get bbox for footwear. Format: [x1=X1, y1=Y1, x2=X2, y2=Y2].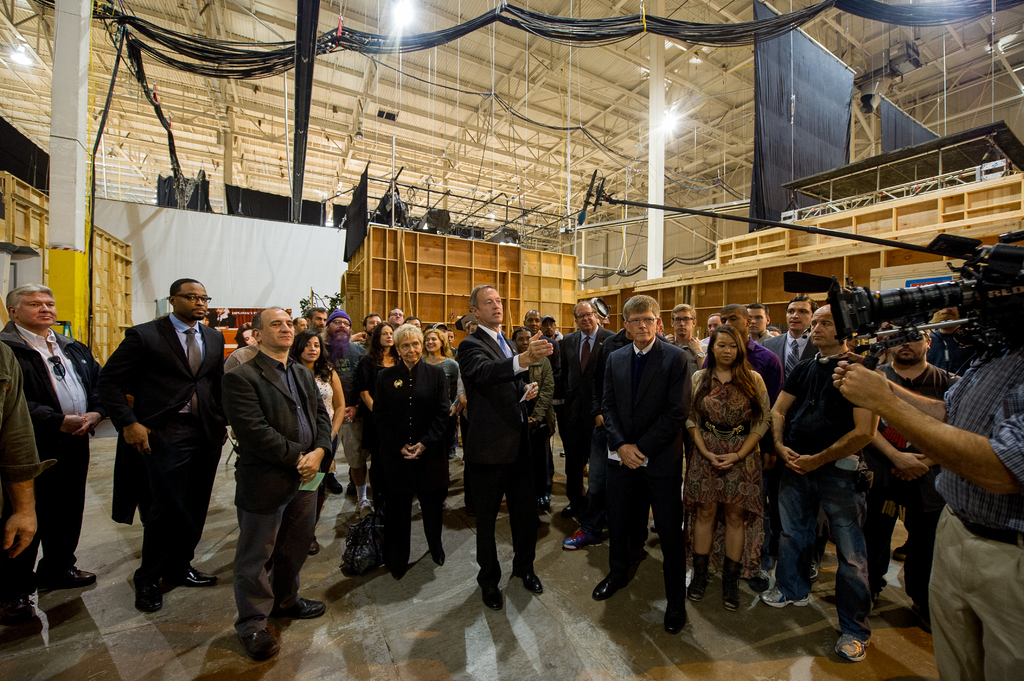
[x1=836, y1=632, x2=872, y2=664].
